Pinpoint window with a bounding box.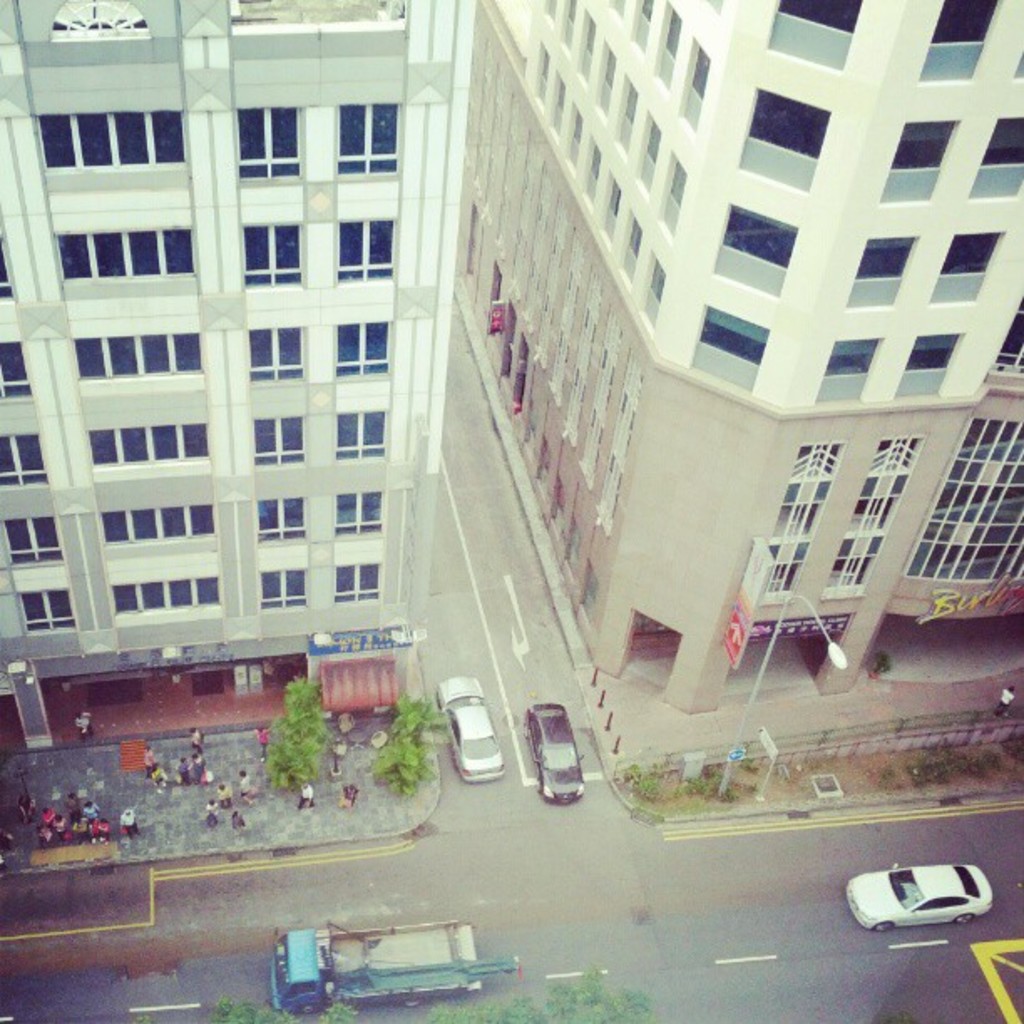
box(27, 591, 74, 631).
